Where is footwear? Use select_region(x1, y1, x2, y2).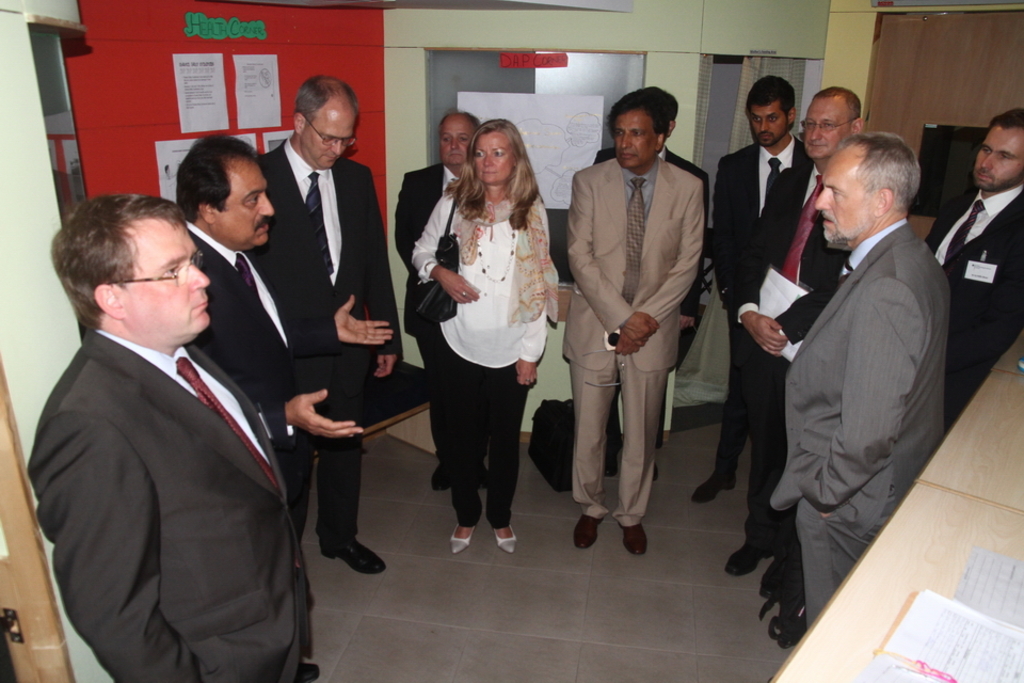
select_region(490, 521, 518, 556).
